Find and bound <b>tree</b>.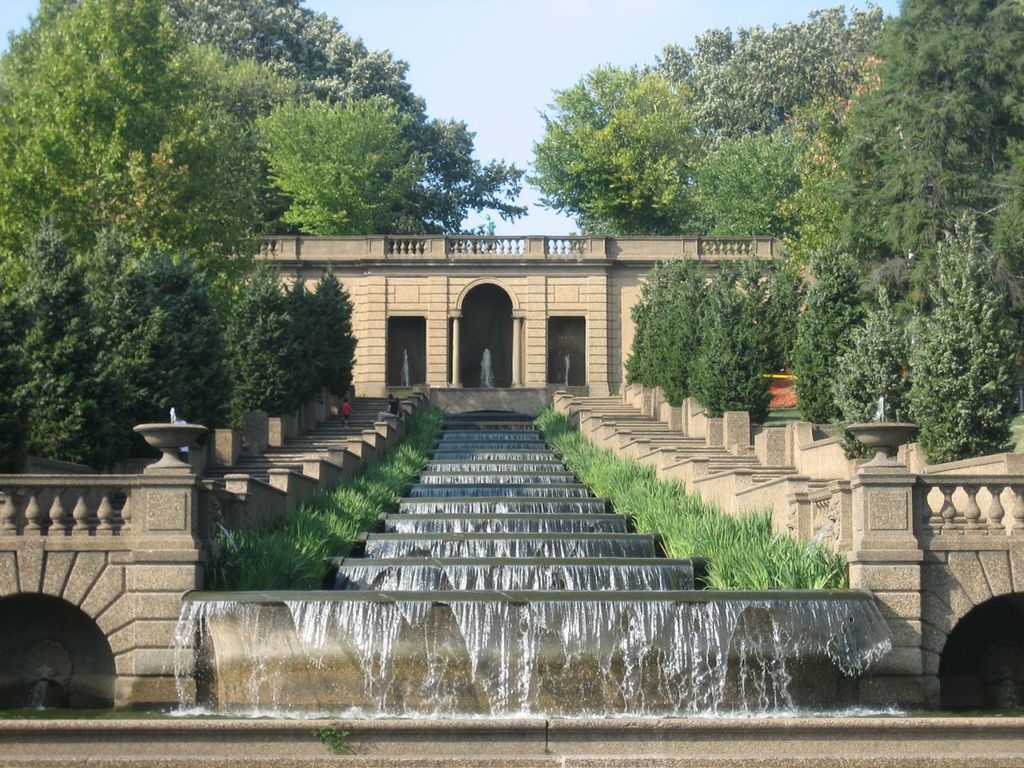
Bound: region(530, 59, 710, 246).
